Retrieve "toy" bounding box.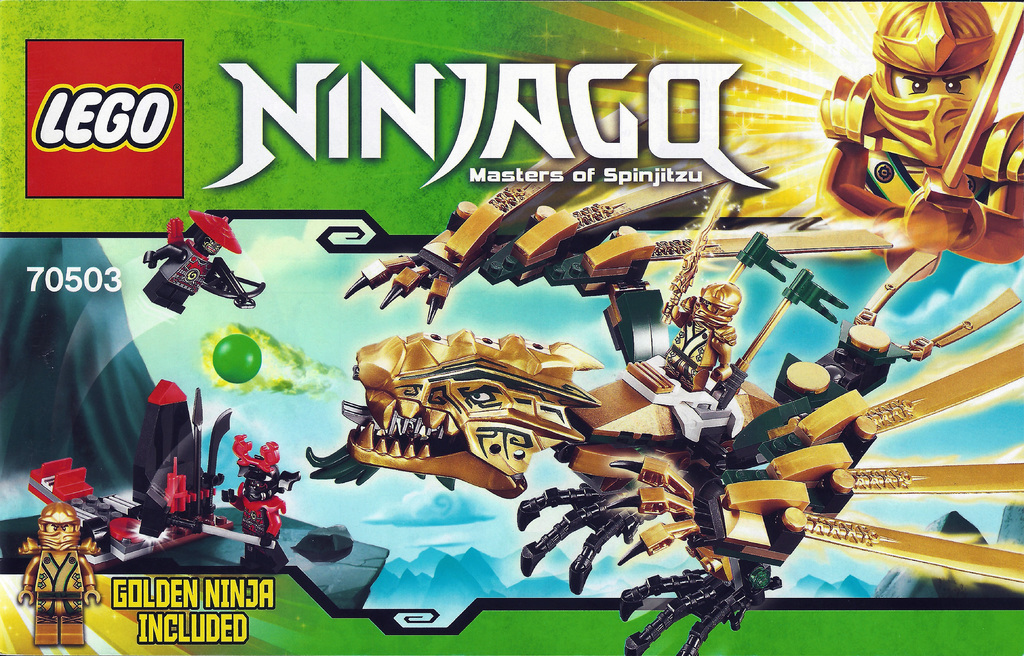
Bounding box: left=808, top=0, right=1023, bottom=270.
